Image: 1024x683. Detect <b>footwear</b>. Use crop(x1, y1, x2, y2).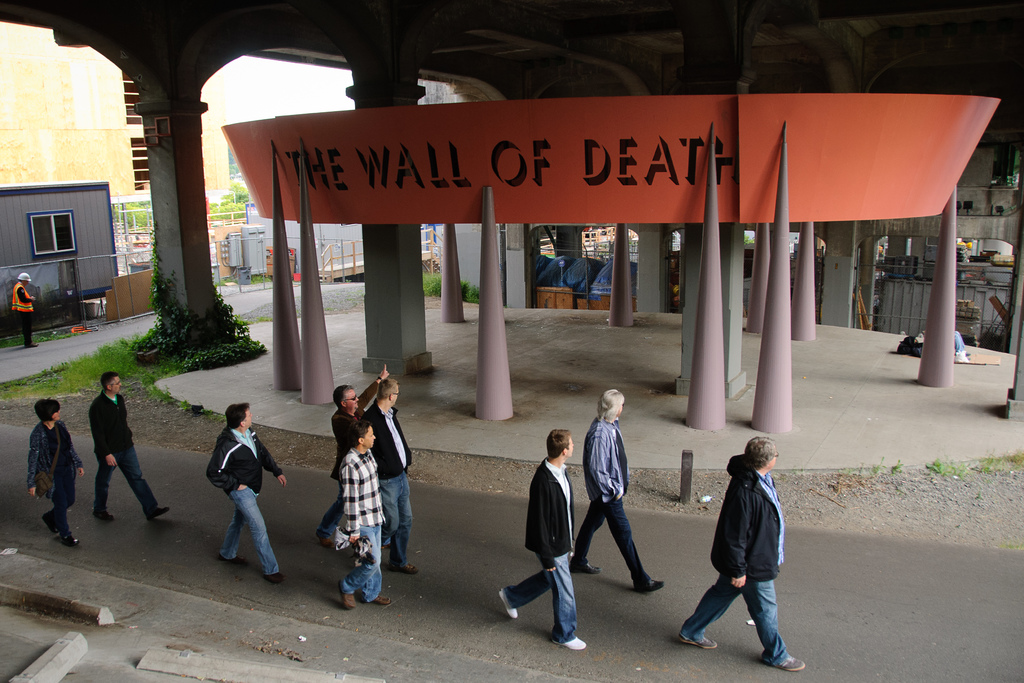
crop(636, 574, 671, 594).
